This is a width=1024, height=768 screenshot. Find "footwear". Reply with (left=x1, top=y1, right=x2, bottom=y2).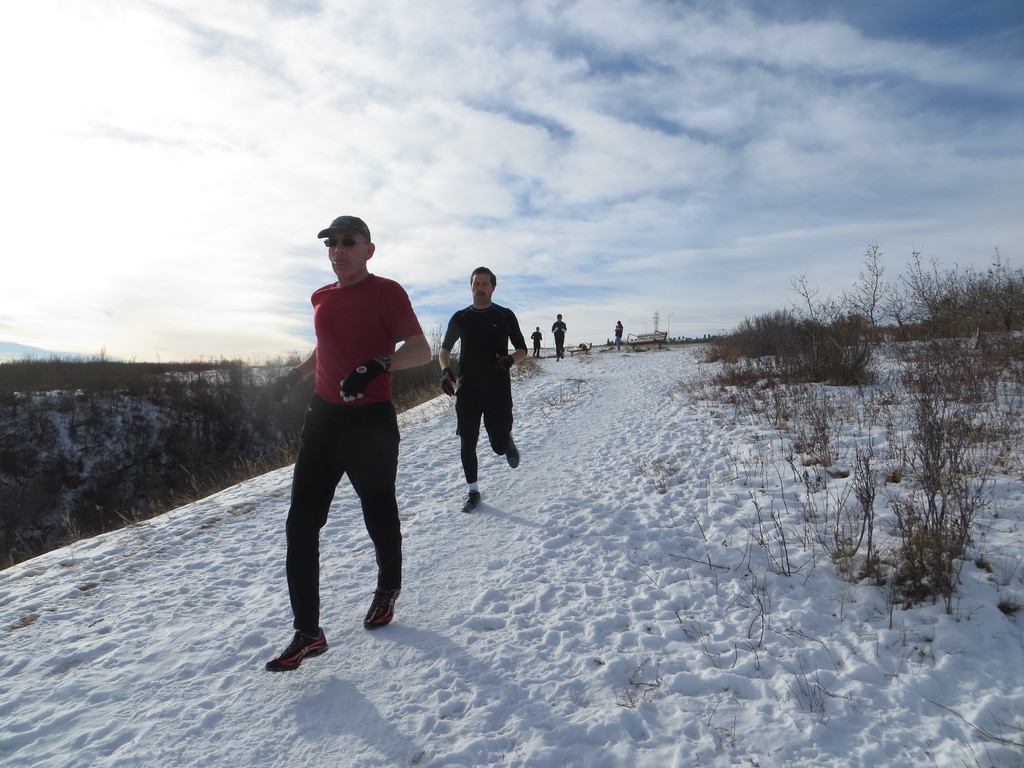
(left=563, top=355, right=564, bottom=360).
